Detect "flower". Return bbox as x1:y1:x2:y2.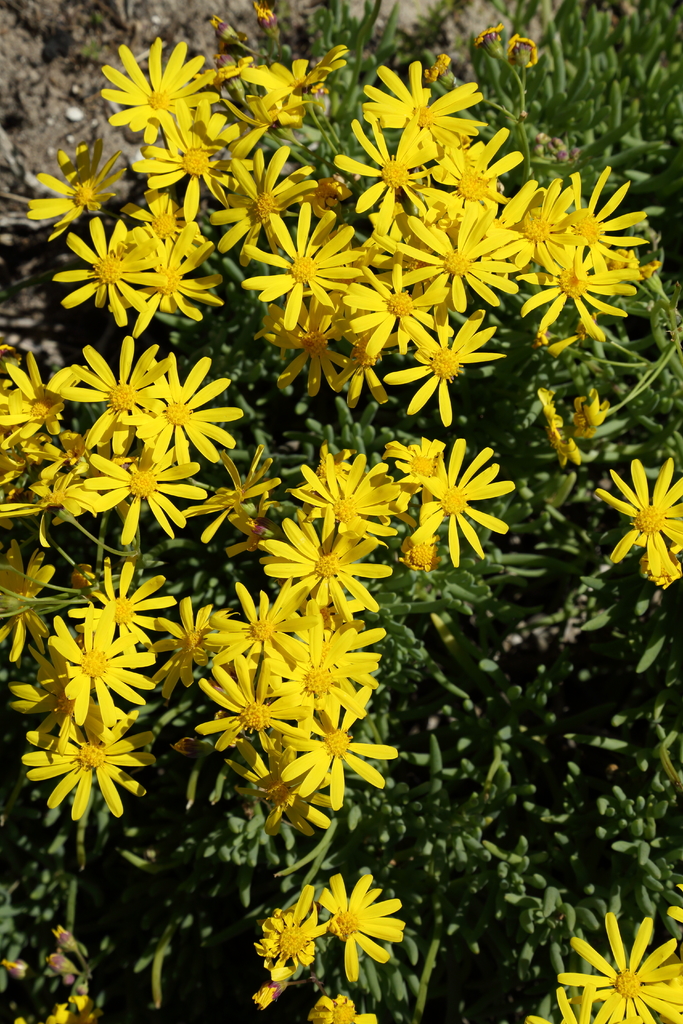
47:991:96:1023.
